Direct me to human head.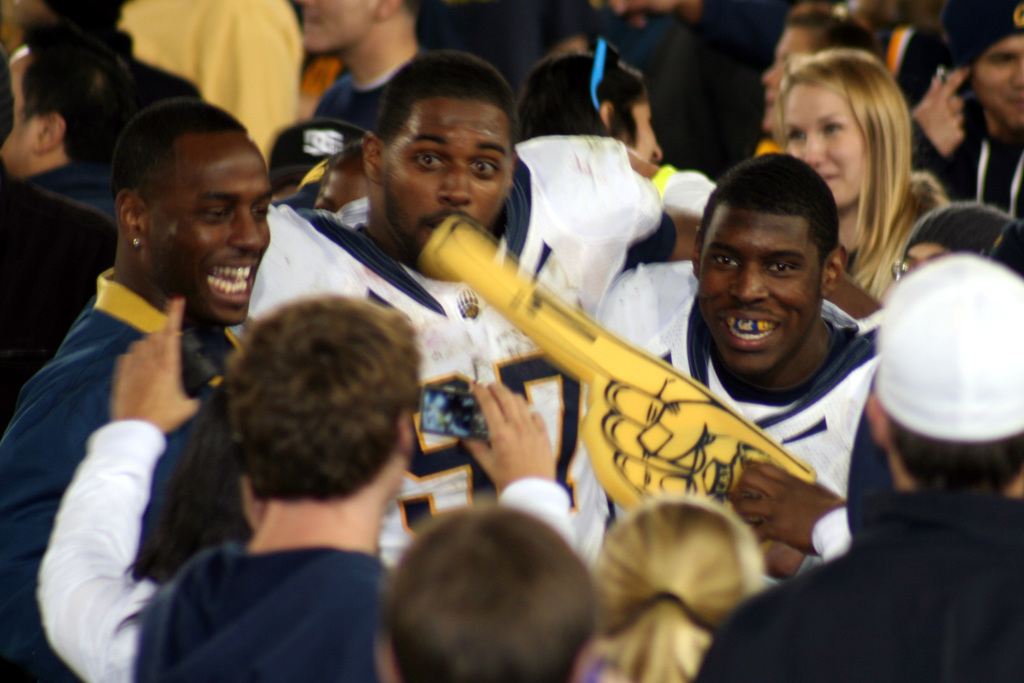
Direction: crop(372, 504, 606, 682).
